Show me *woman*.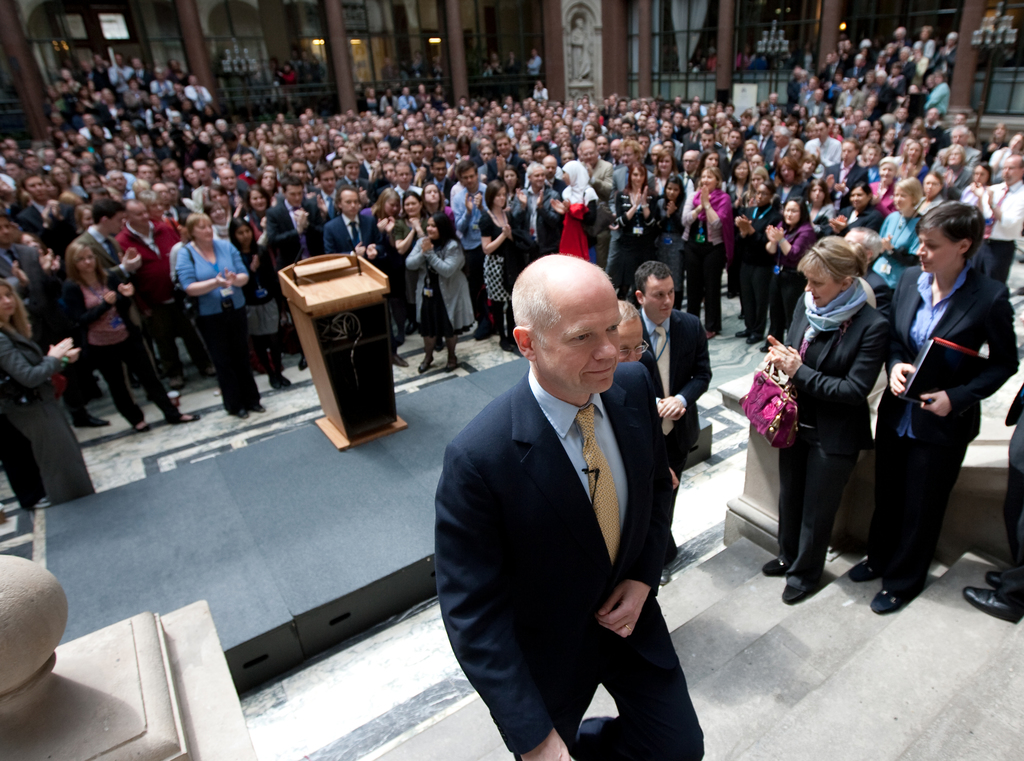
*woman* is here: 967:166:998:203.
